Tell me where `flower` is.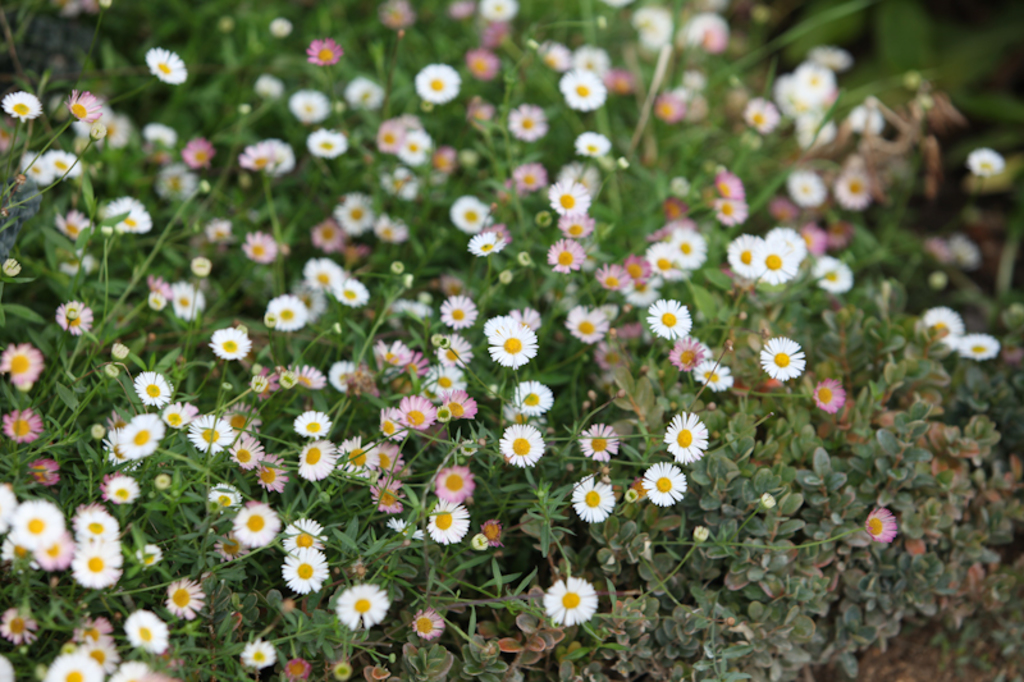
`flower` is at 952/232/982/269.
